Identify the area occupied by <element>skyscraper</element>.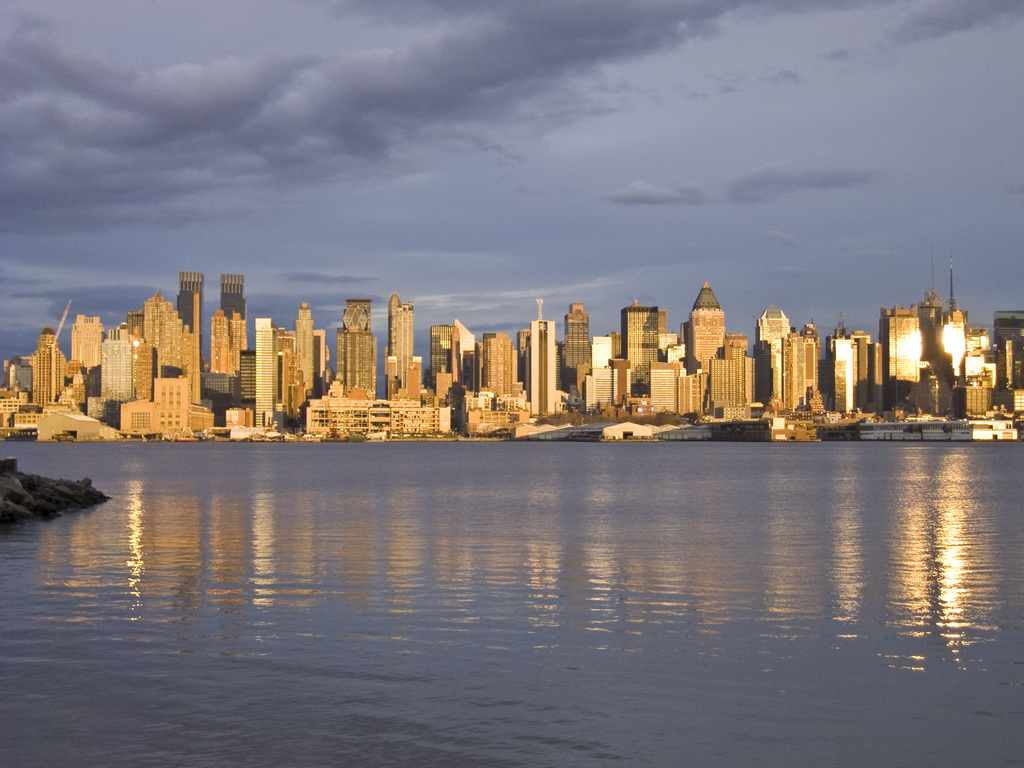
Area: 99:330:132:403.
